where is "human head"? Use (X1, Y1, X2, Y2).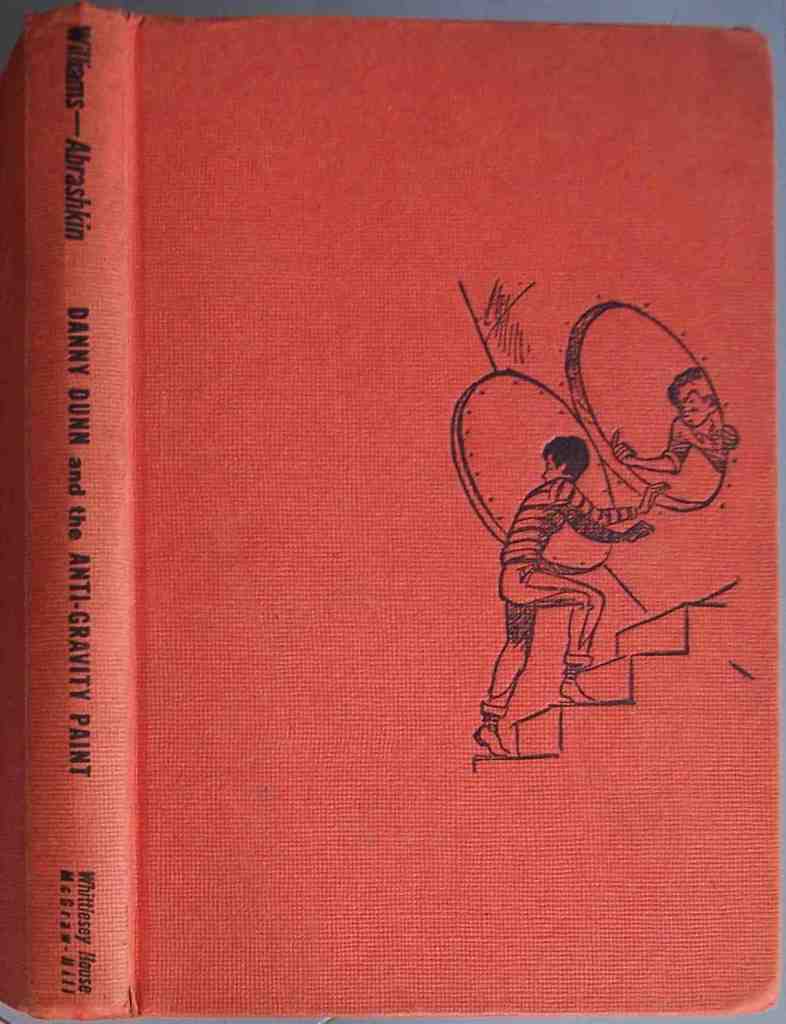
(536, 429, 592, 479).
